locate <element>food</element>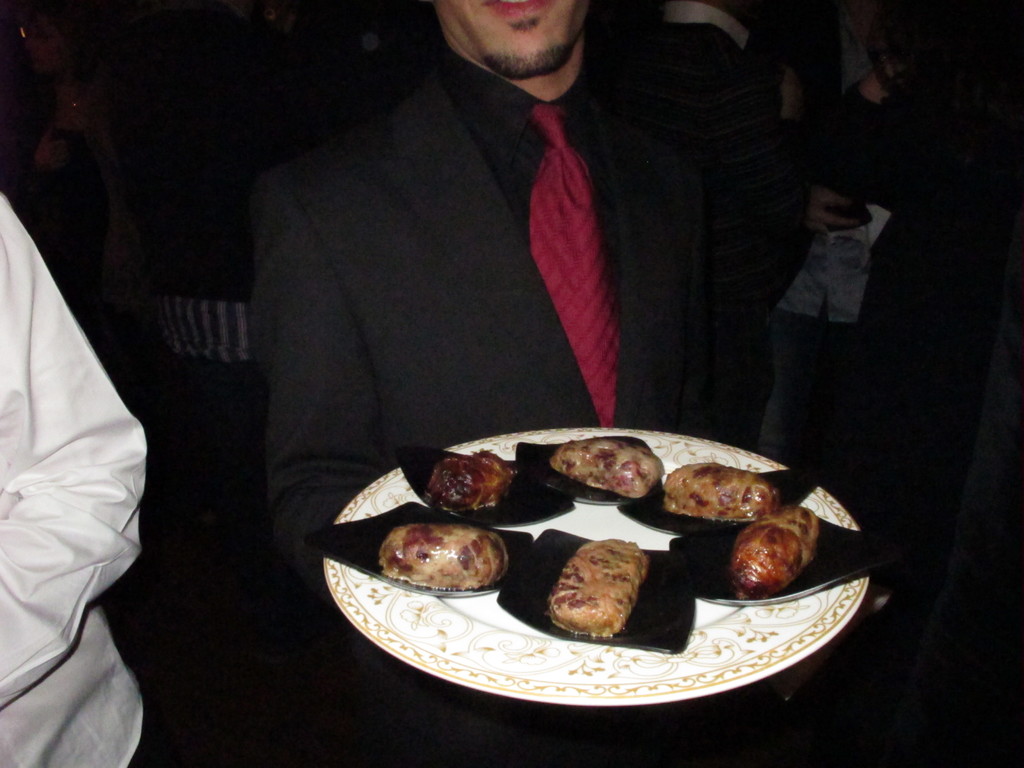
x1=429, y1=451, x2=513, y2=511
